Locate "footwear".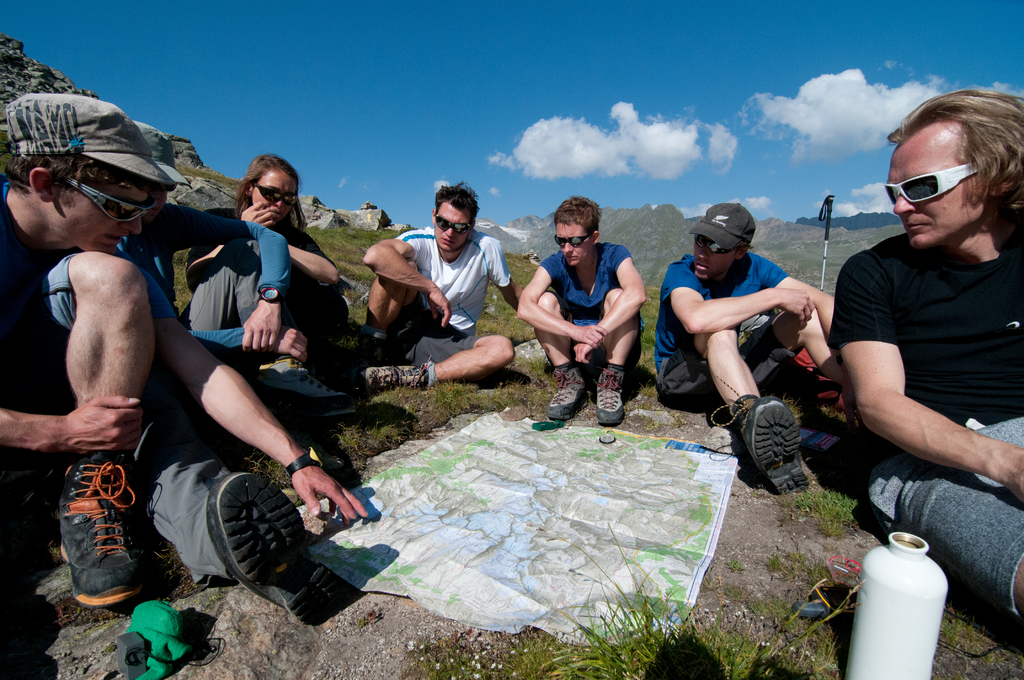
Bounding box: <box>596,369,632,430</box>.
